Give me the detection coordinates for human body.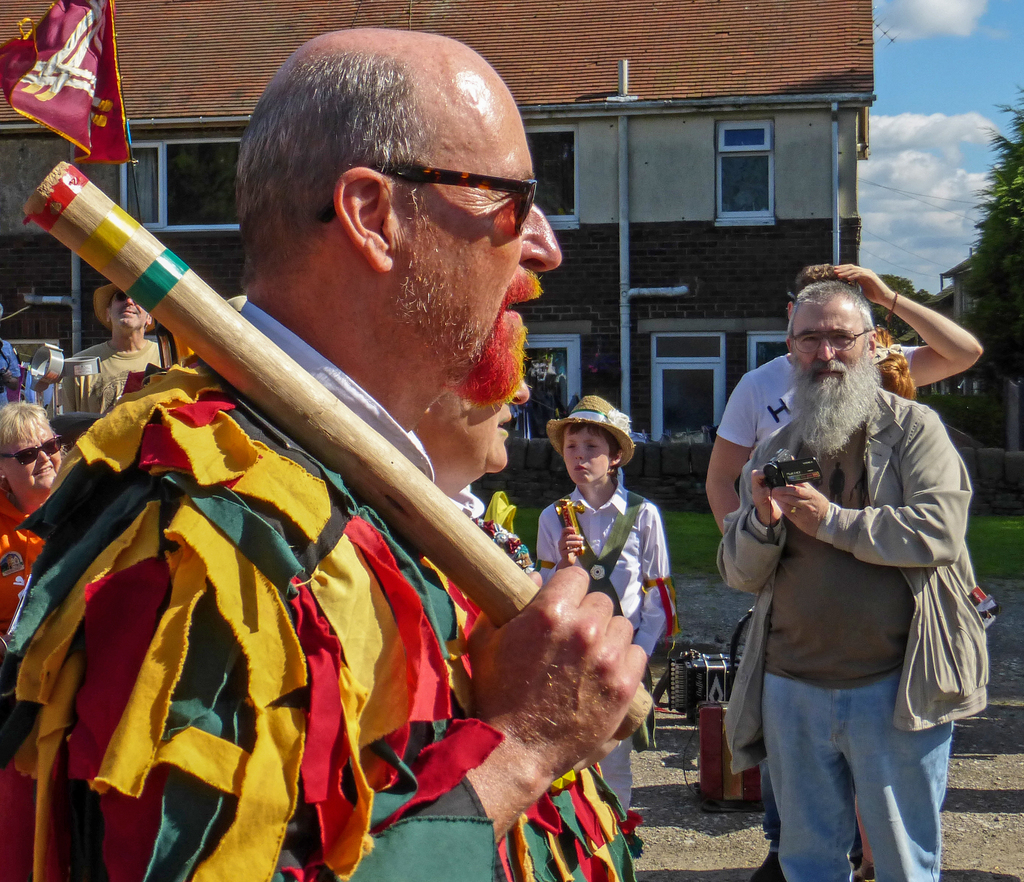
x1=1, y1=122, x2=615, y2=872.
